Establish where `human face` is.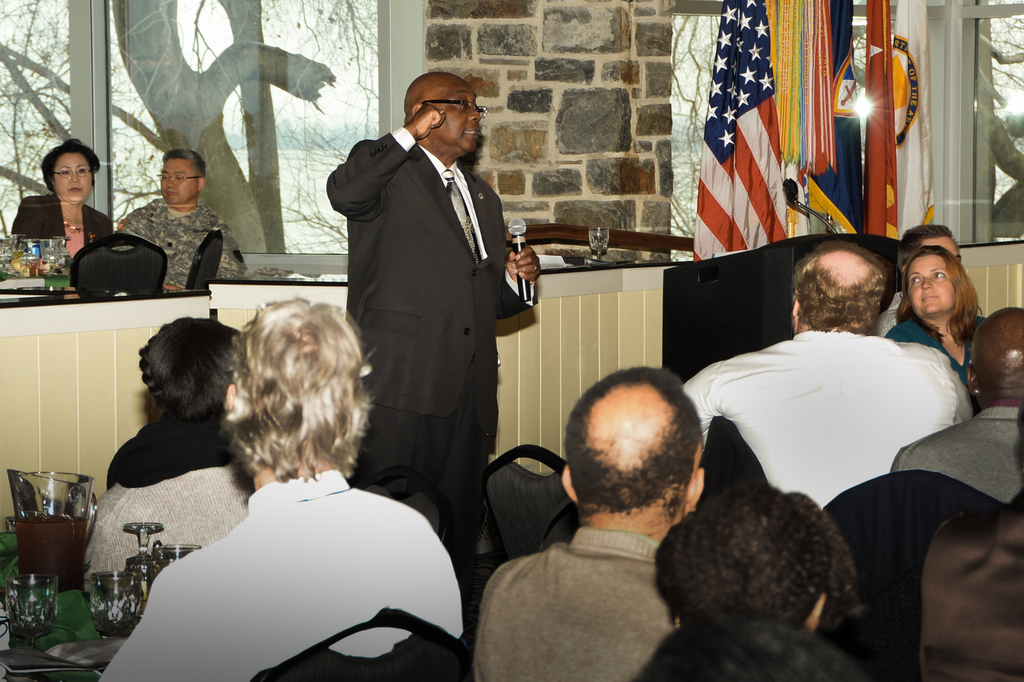
Established at BBox(911, 252, 952, 315).
